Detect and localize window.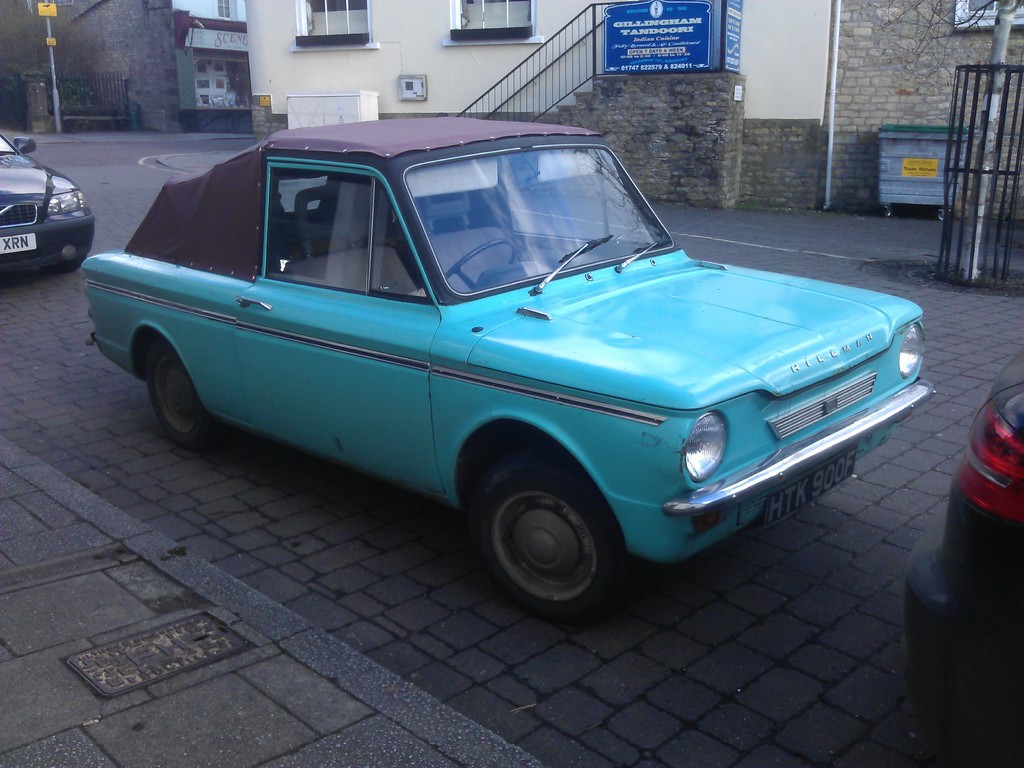
Localized at (950,0,1023,31).
